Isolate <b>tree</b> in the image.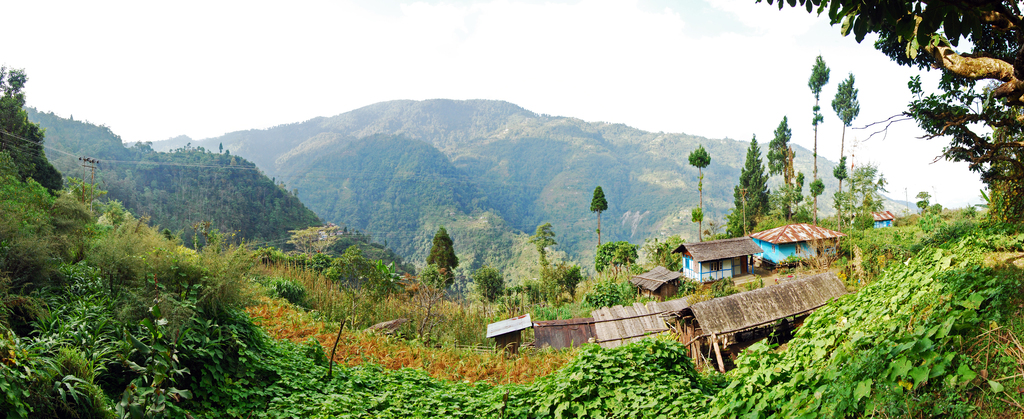
Isolated region: 476:270:504:309.
